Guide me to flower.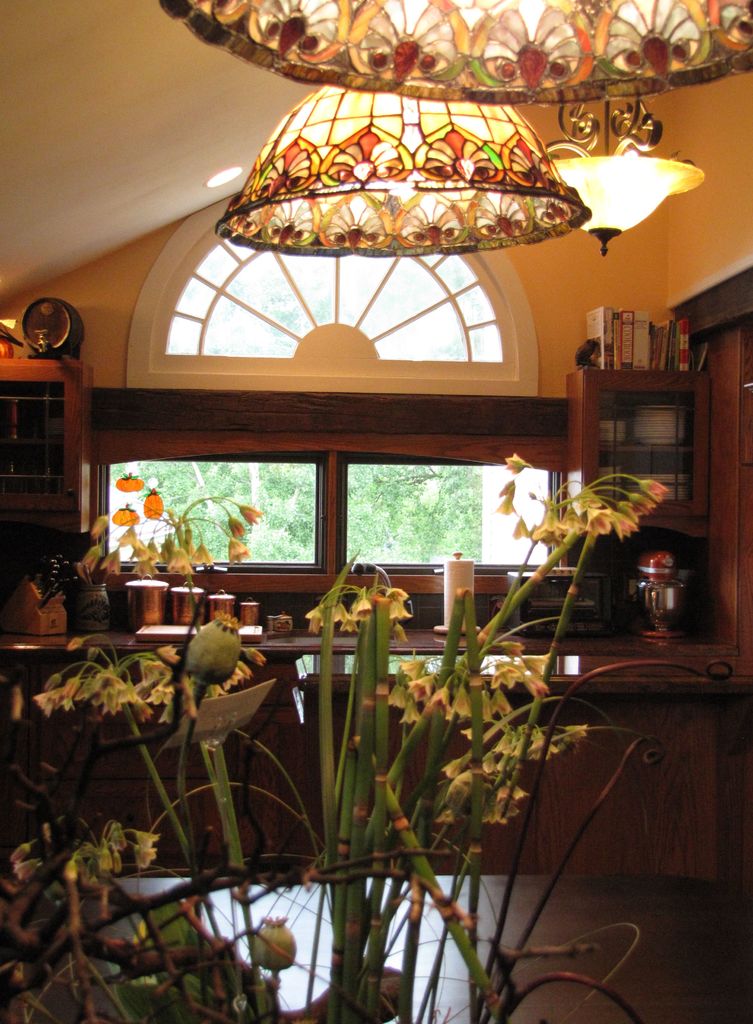
Guidance: 207:657:254:699.
